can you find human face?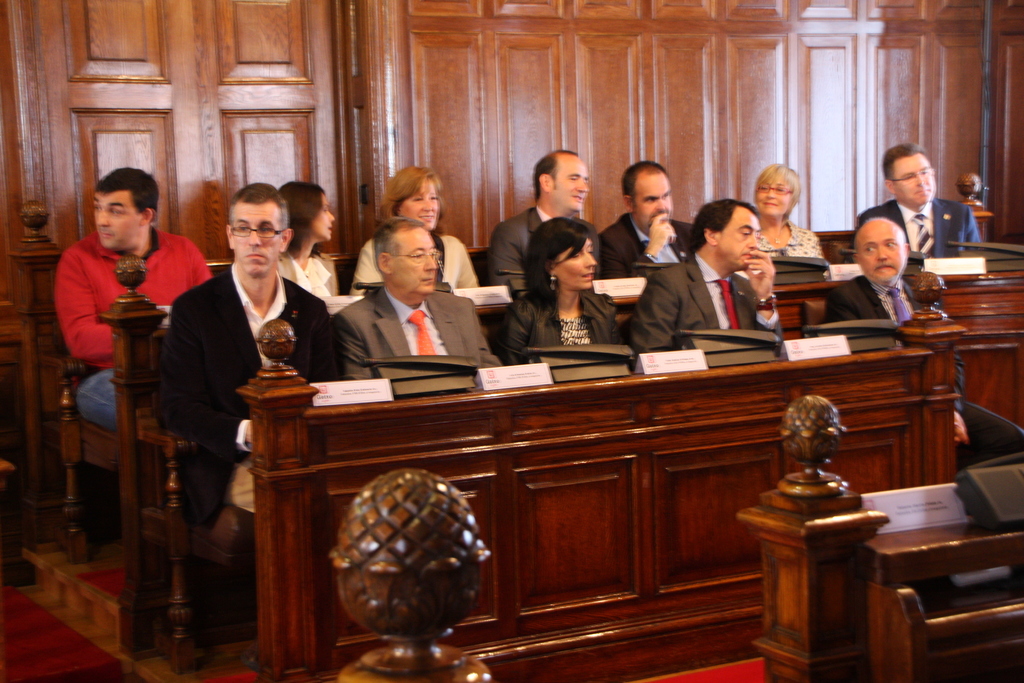
Yes, bounding box: region(754, 177, 788, 215).
